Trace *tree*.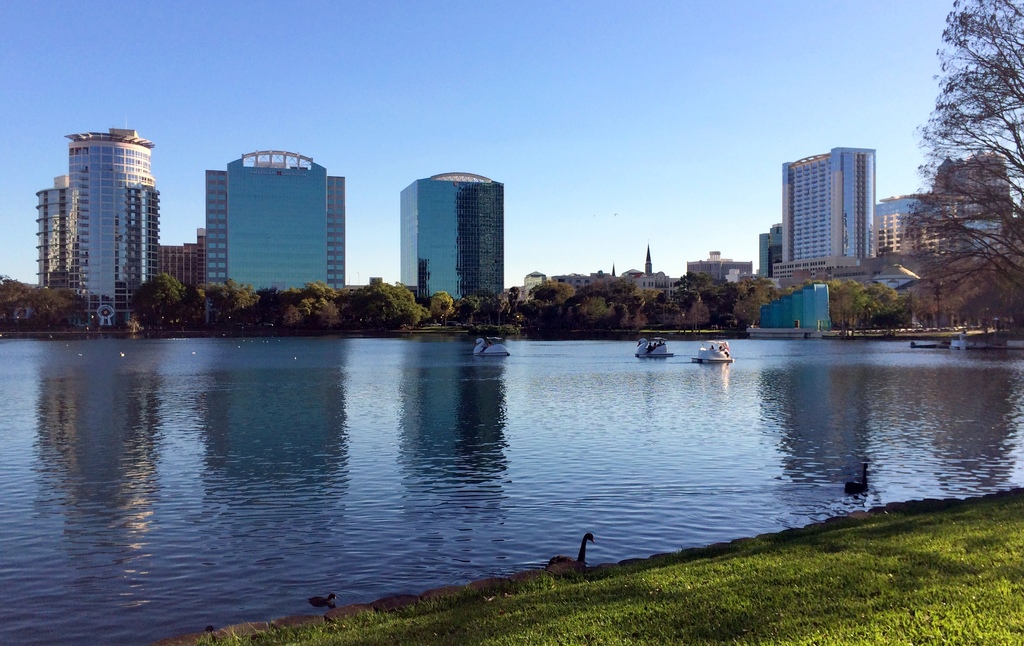
Traced to [0, 275, 88, 330].
